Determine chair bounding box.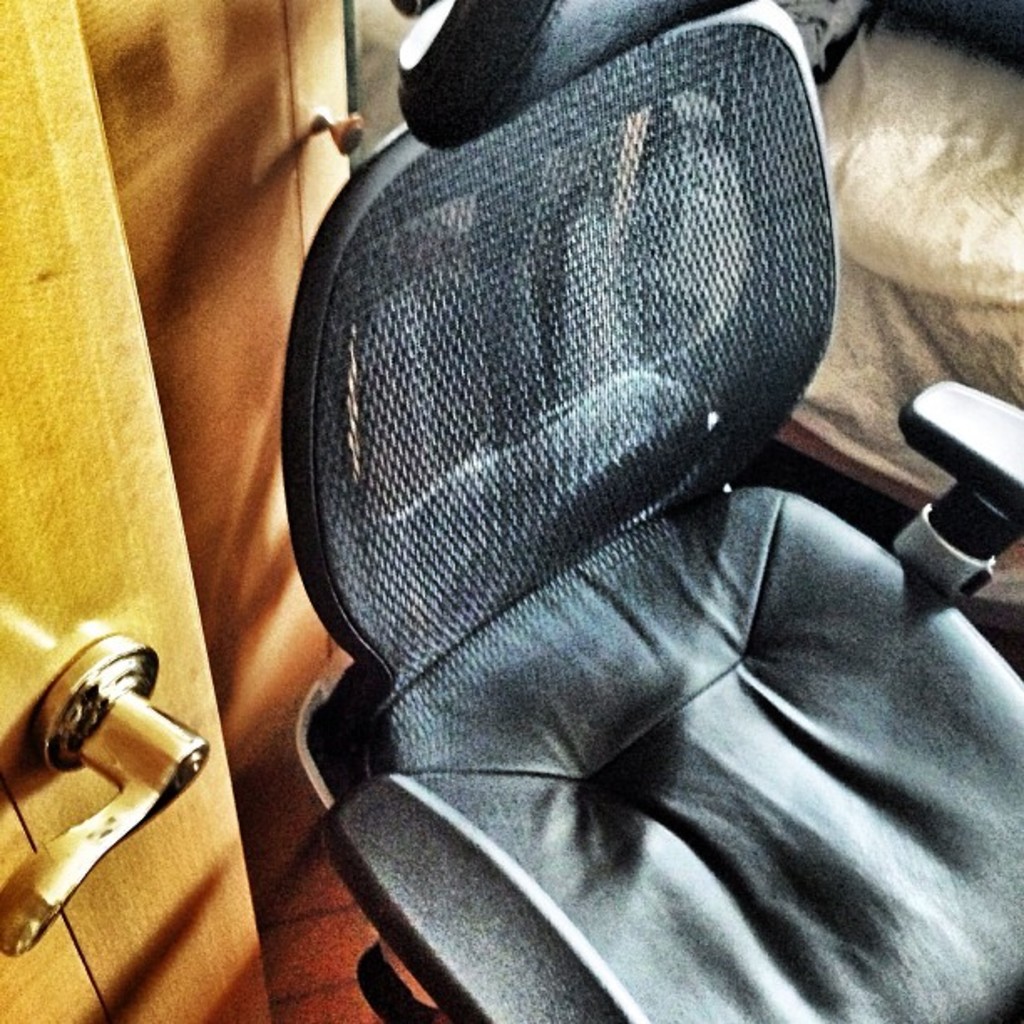
Determined: box=[223, 28, 1023, 1023].
